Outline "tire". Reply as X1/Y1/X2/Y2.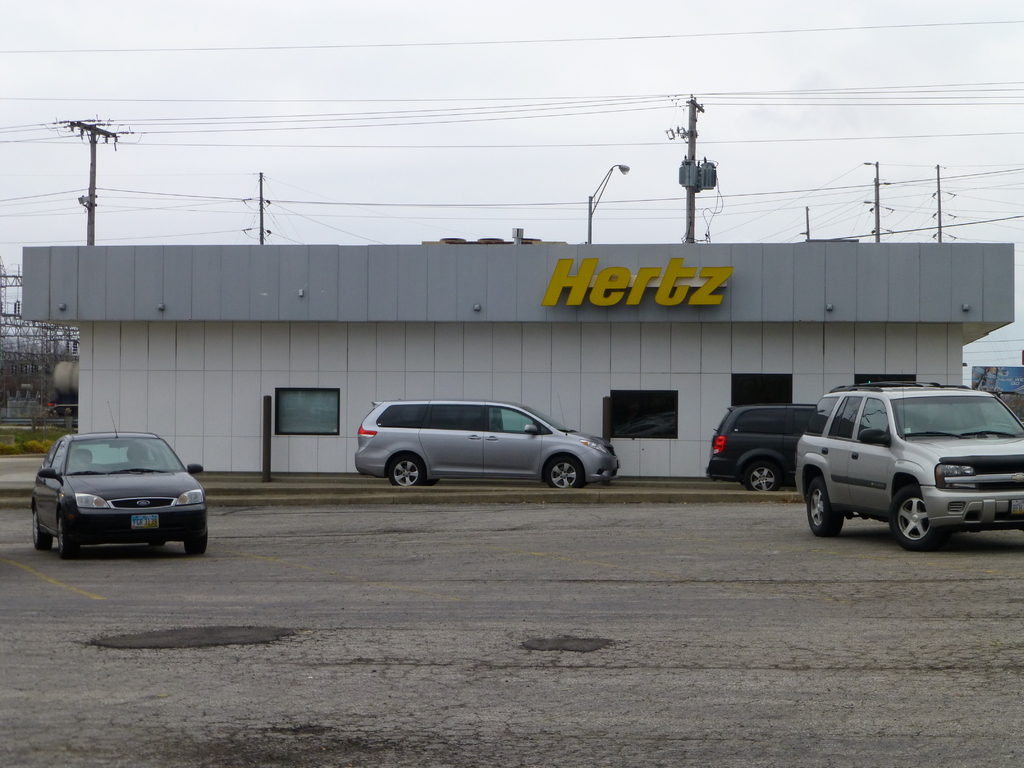
806/471/851/538.
